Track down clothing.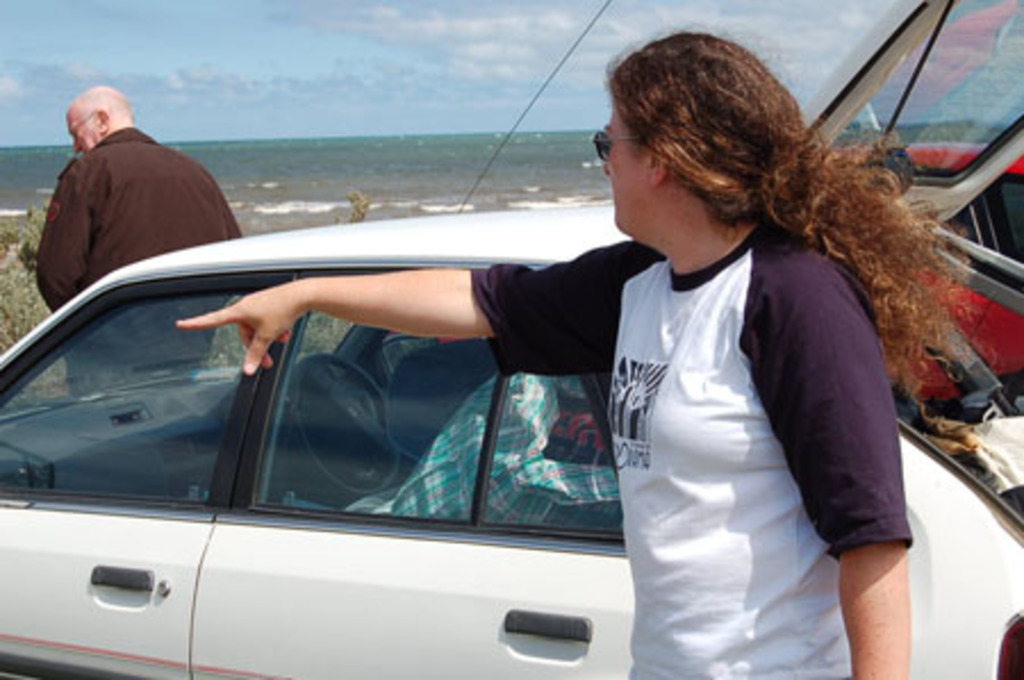
Tracked to bbox=[380, 375, 617, 523].
